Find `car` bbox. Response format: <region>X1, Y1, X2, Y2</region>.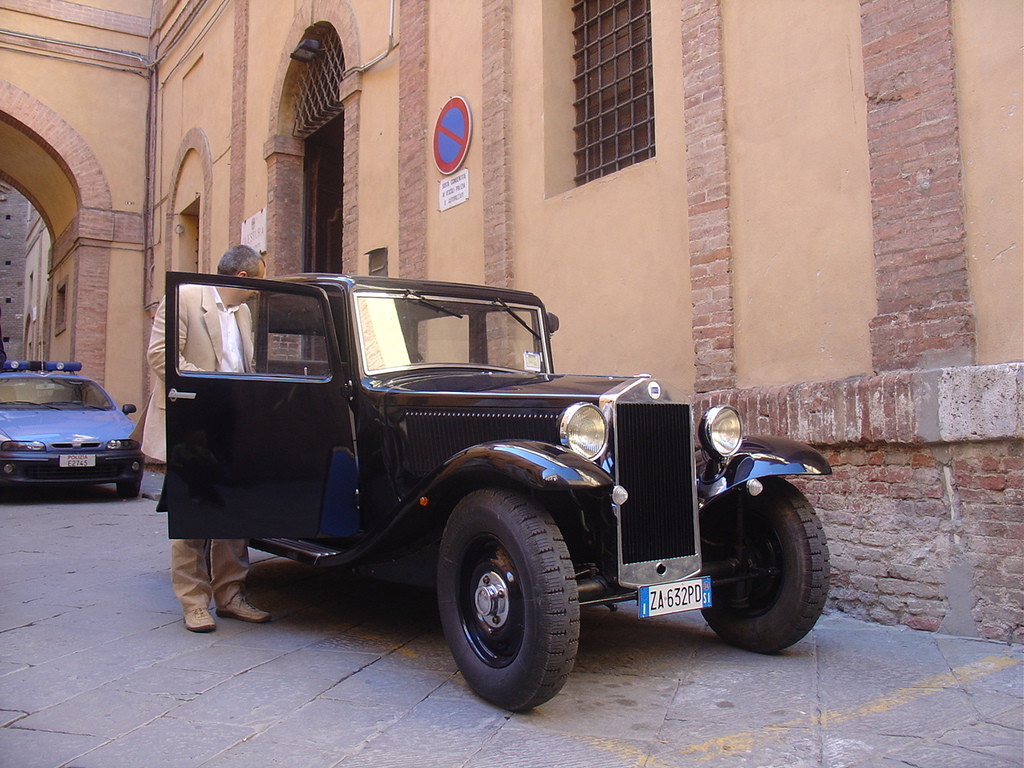
<region>0, 358, 142, 500</region>.
